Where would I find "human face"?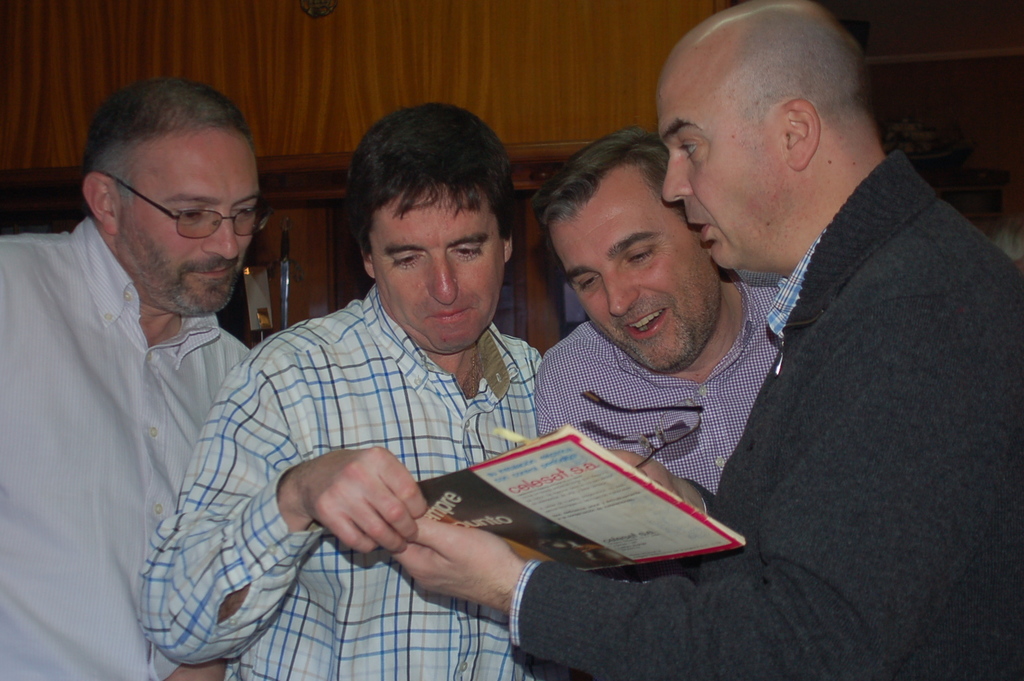
At [655,37,769,276].
